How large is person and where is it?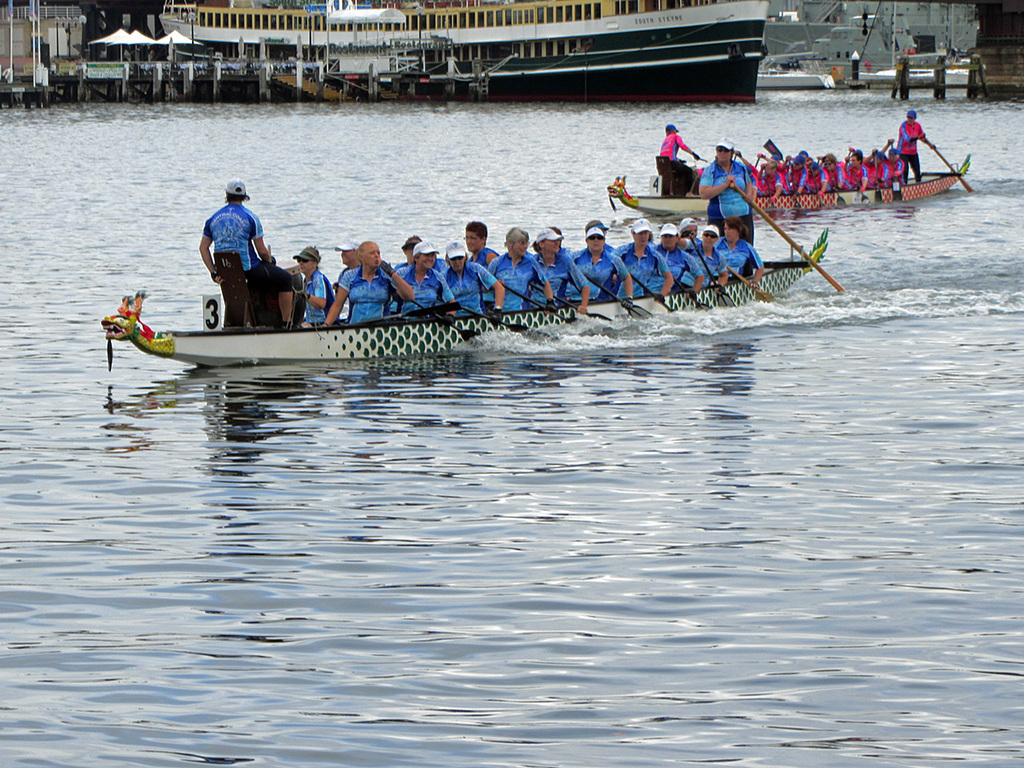
Bounding box: bbox=[530, 223, 587, 312].
